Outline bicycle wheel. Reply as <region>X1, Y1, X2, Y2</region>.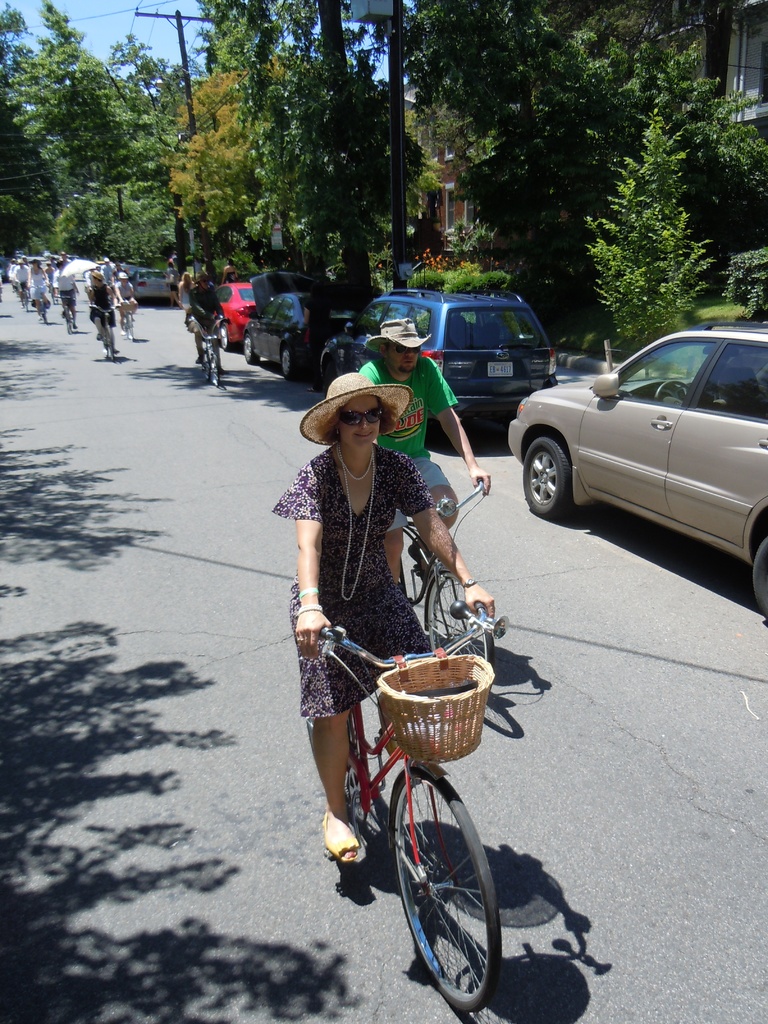
<region>23, 289, 32, 312</region>.
